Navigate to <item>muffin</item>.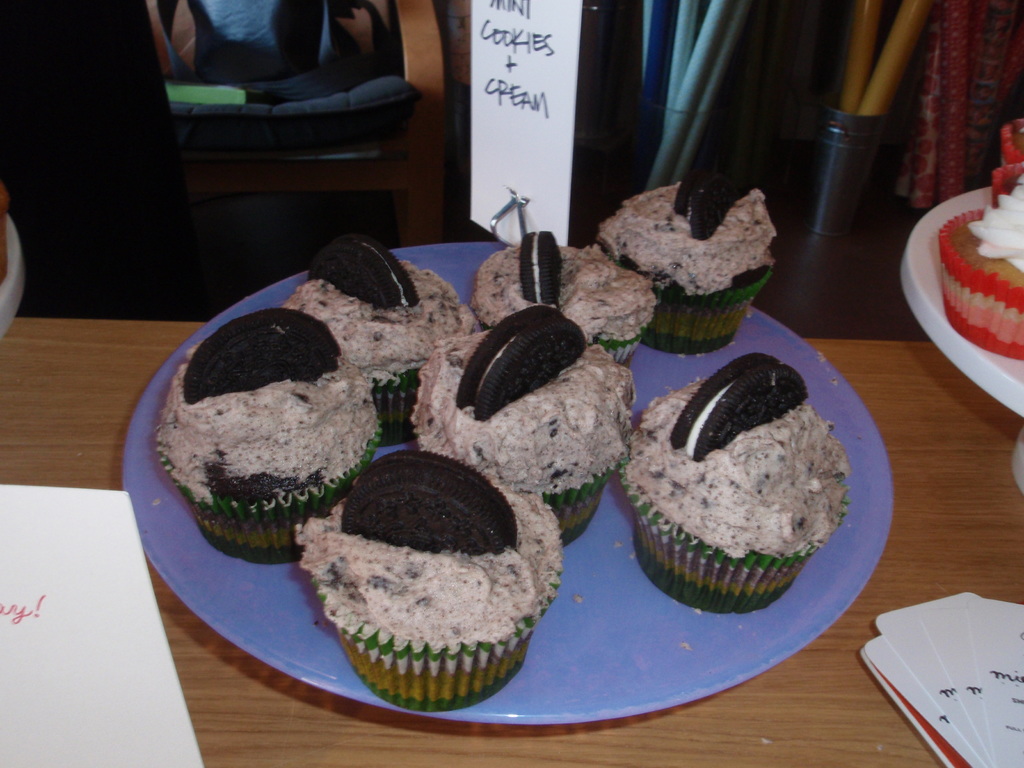
Navigation target: l=990, t=163, r=1023, b=206.
